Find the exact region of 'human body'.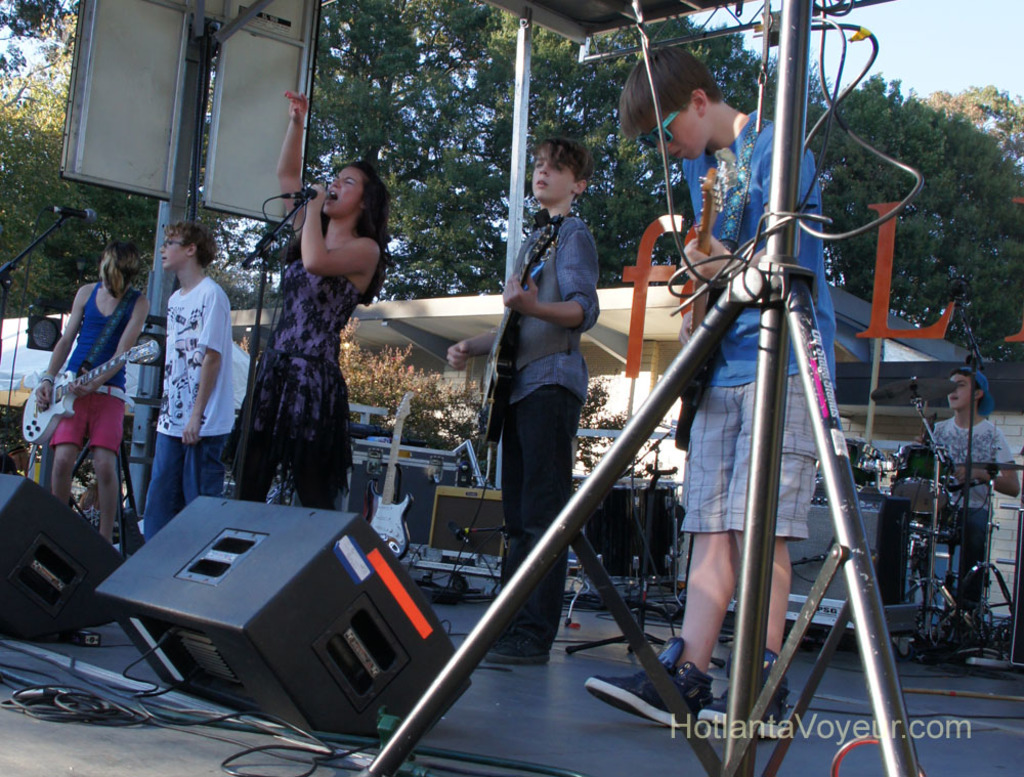
Exact region: box=[868, 409, 1018, 622].
